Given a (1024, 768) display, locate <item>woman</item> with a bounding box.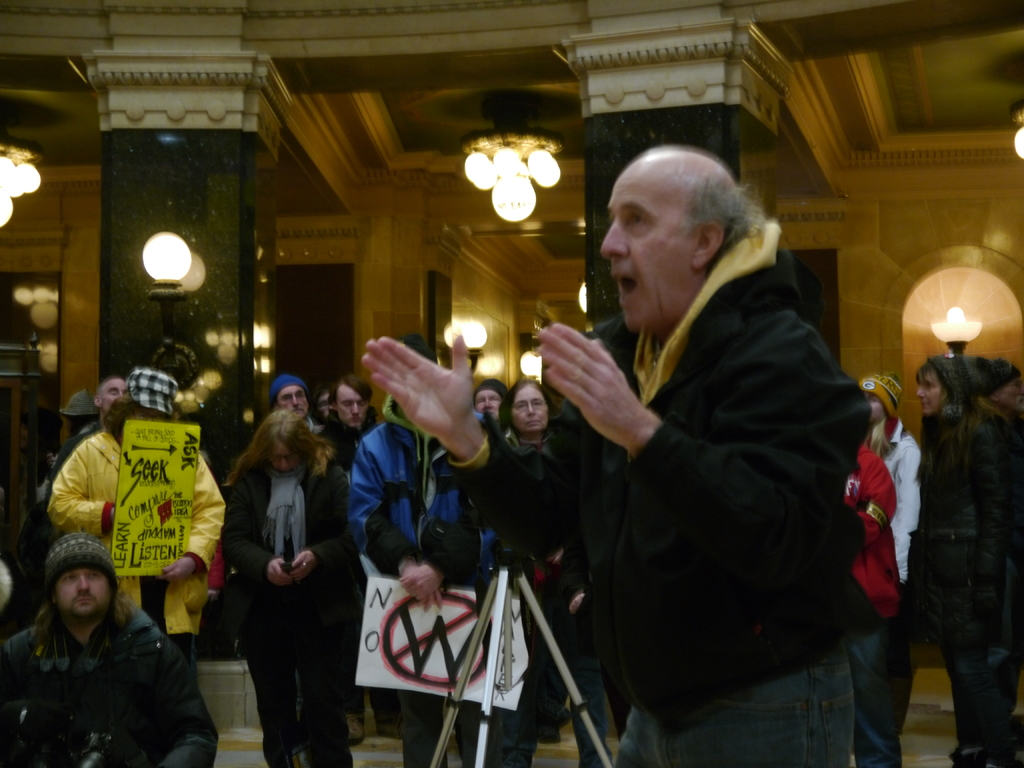
Located: select_region(224, 384, 338, 767).
